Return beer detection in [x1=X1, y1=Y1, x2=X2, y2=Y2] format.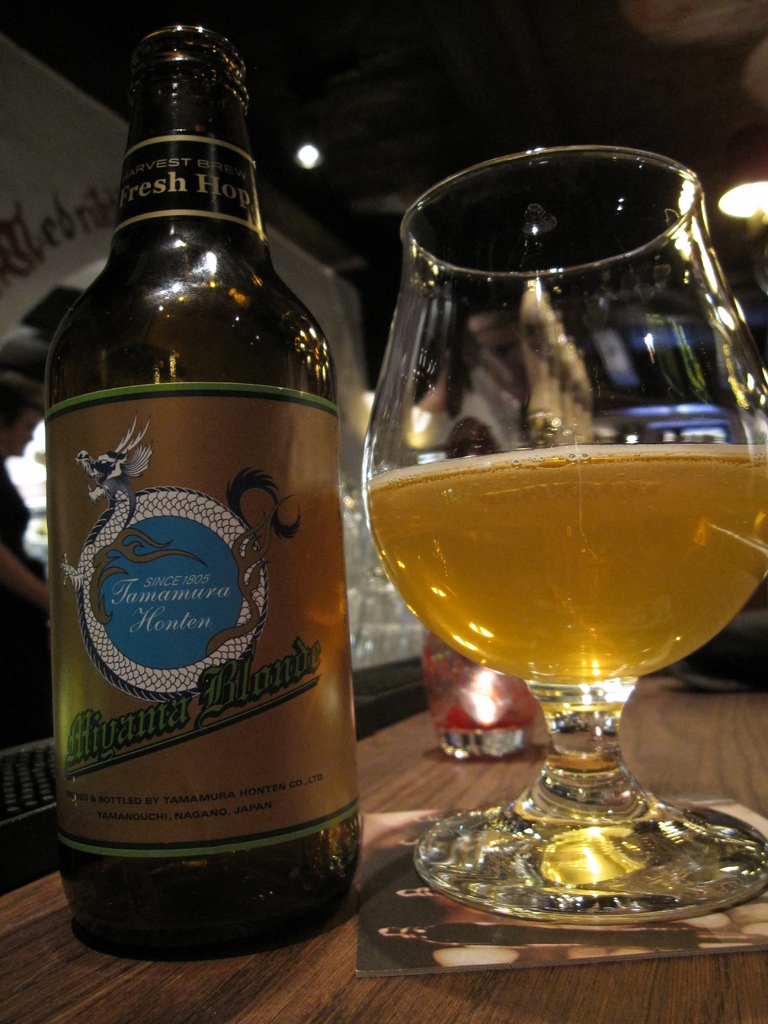
[x1=364, y1=445, x2=767, y2=685].
